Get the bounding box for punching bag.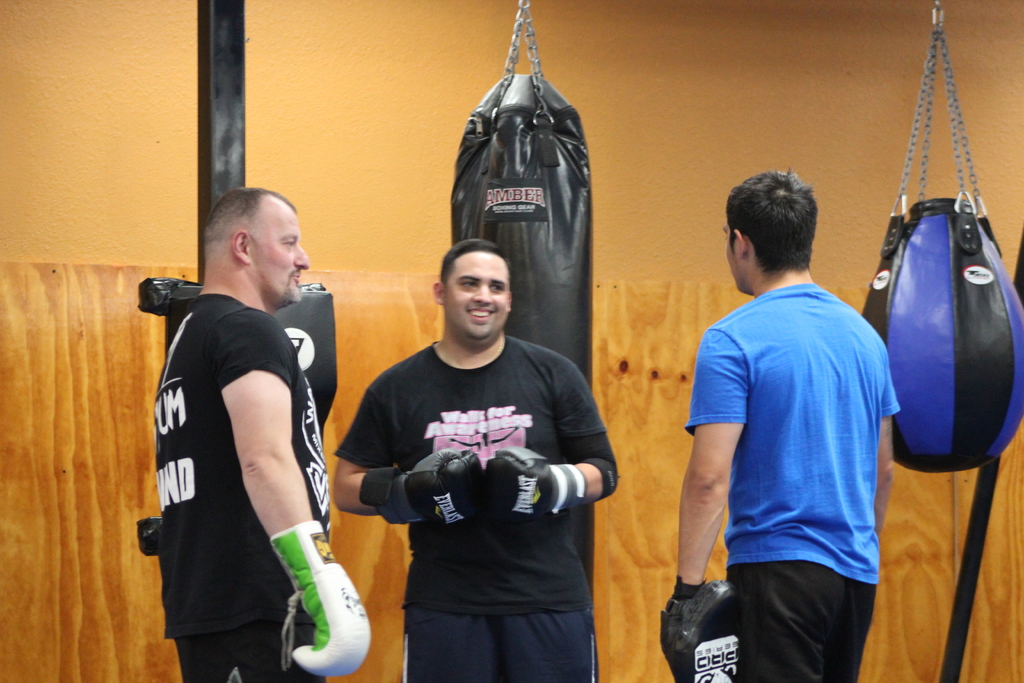
(859, 199, 1023, 473).
